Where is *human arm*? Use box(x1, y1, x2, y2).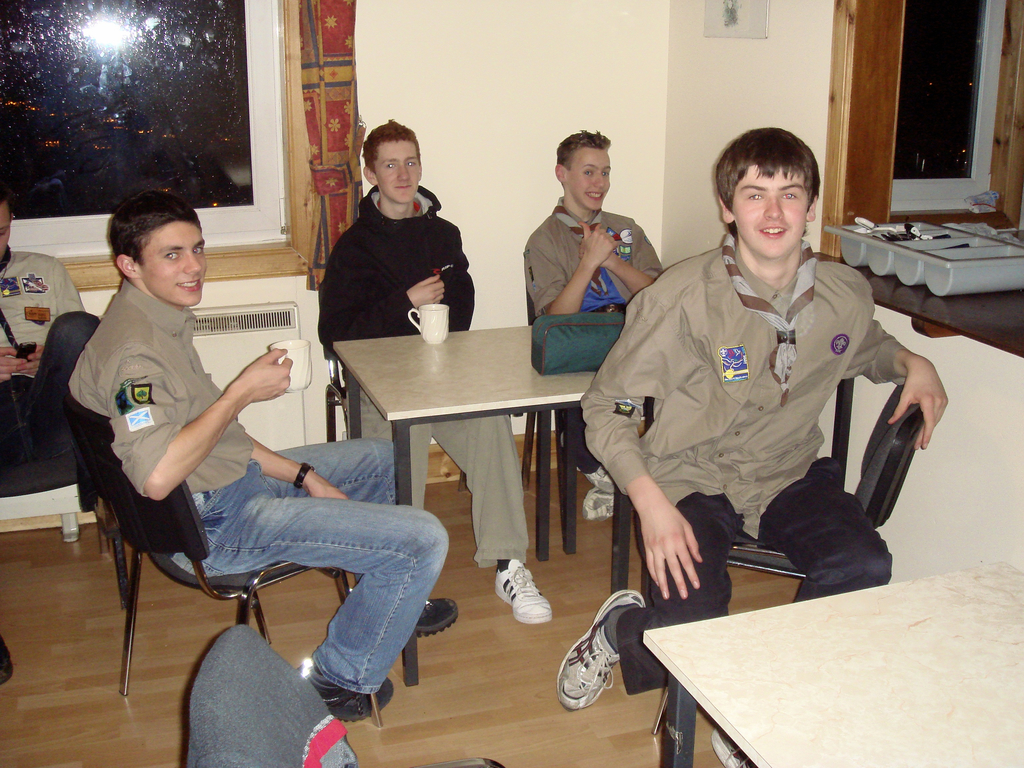
box(313, 230, 454, 352).
